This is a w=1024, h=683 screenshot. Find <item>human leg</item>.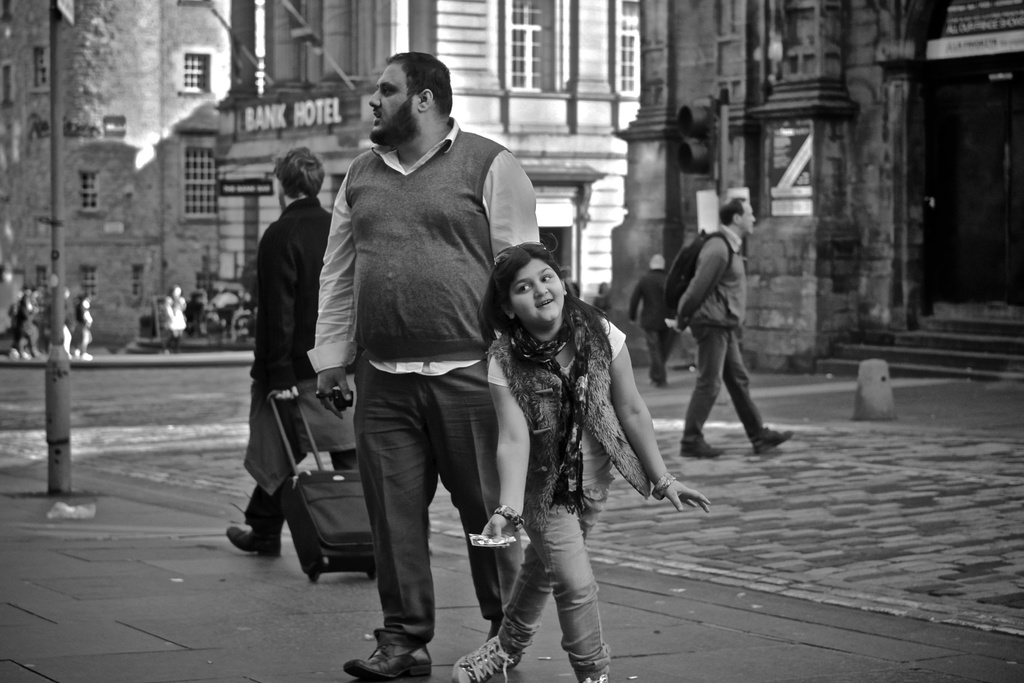
Bounding box: (x1=440, y1=356, x2=526, y2=682).
